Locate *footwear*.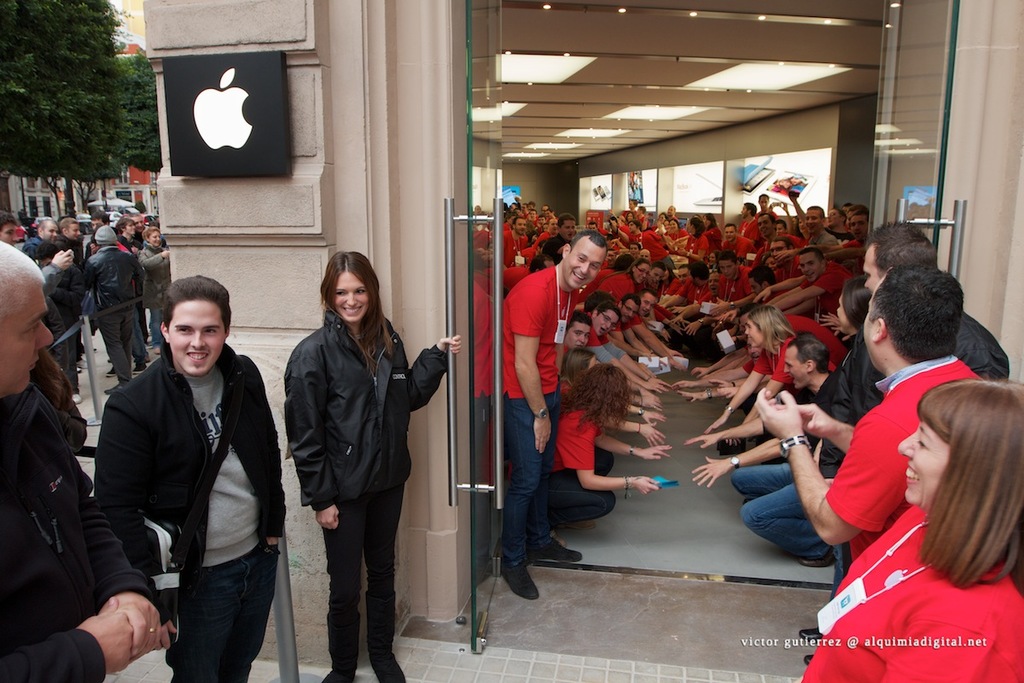
Bounding box: x1=803 y1=629 x2=824 y2=644.
